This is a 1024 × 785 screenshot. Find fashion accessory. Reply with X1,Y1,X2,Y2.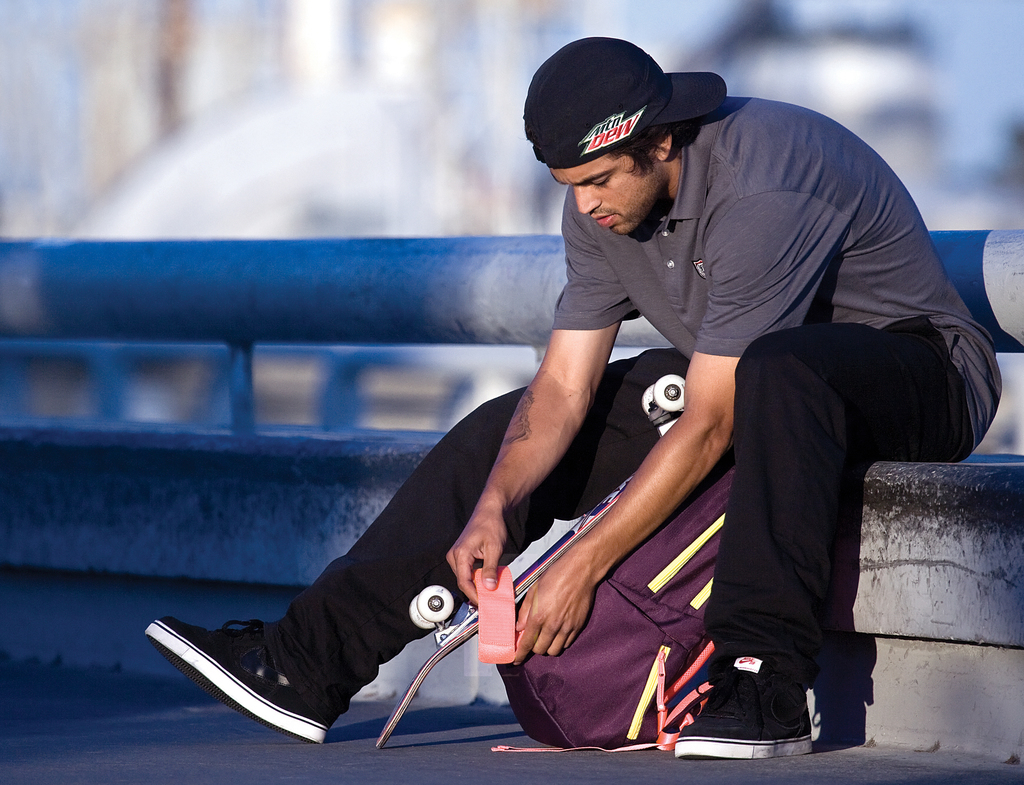
145,614,347,745.
